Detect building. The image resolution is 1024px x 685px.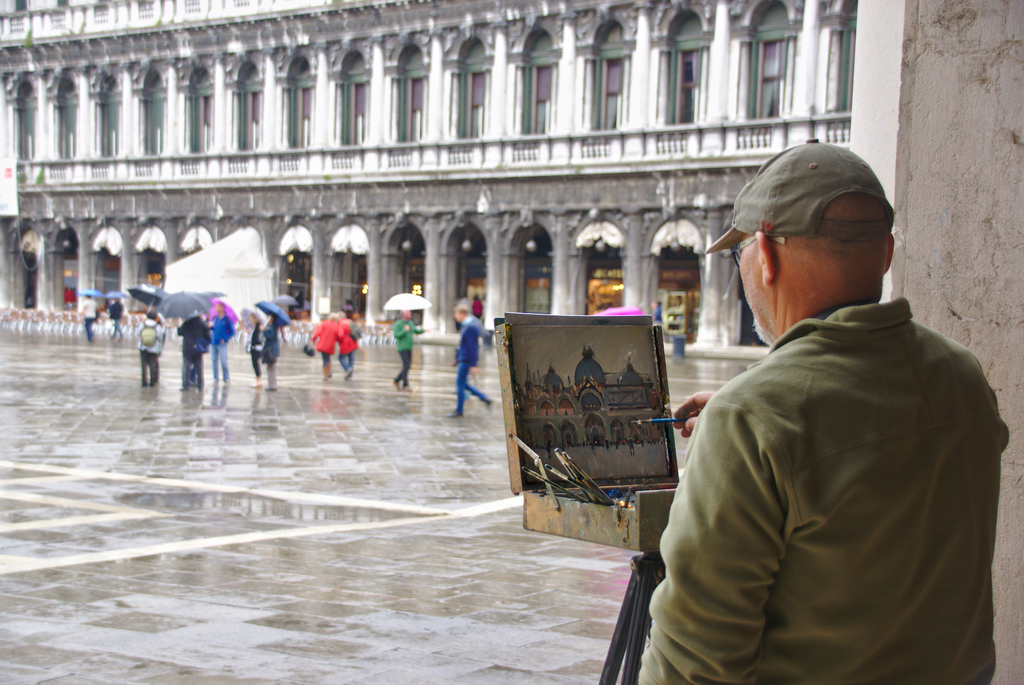
select_region(0, 0, 858, 359).
